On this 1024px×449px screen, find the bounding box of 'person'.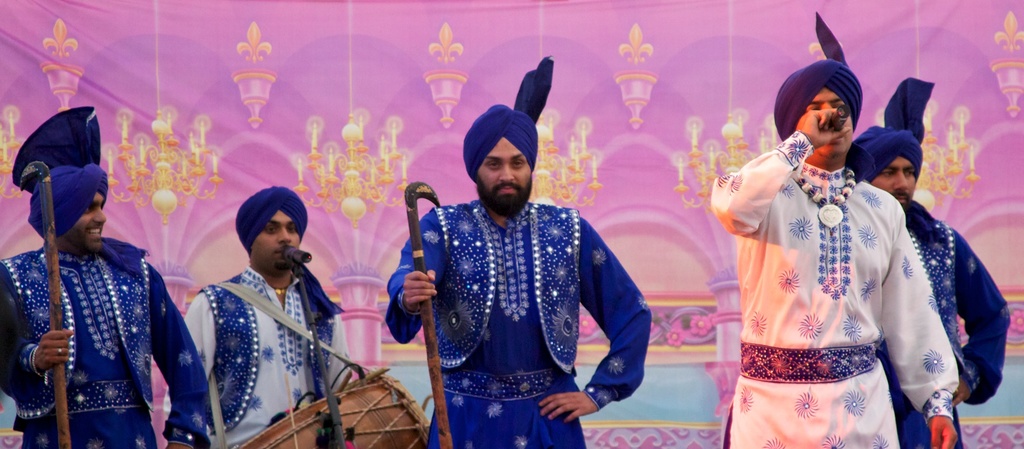
Bounding box: <bbox>841, 75, 1013, 448</bbox>.
